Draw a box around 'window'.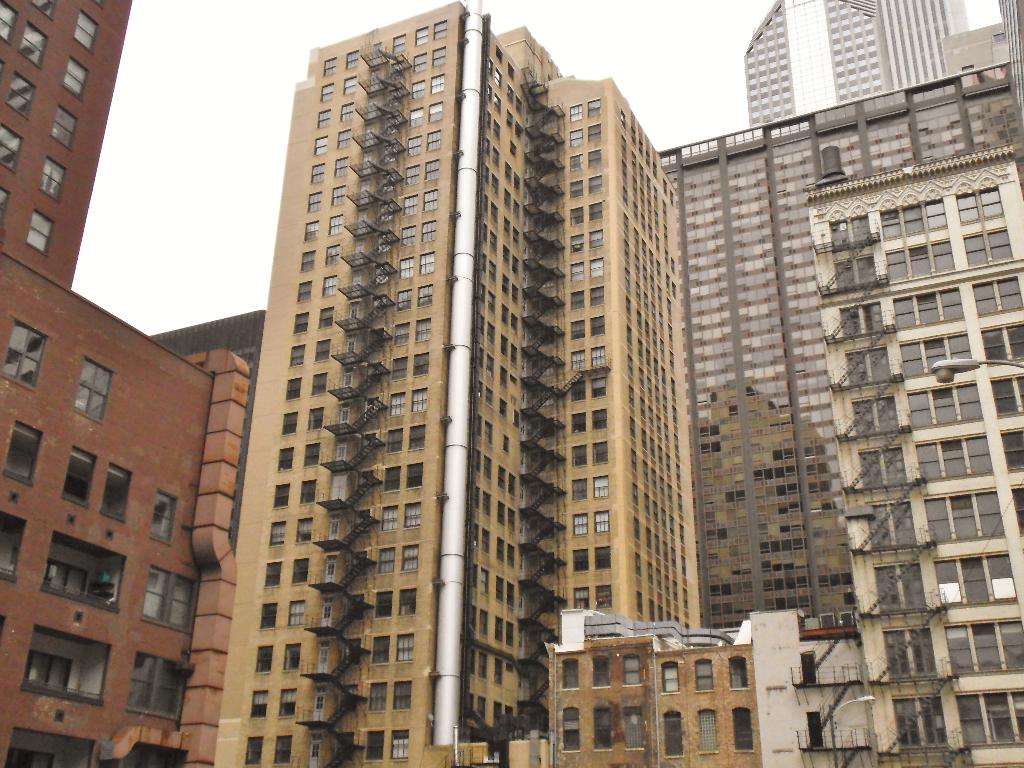
(315,307,336,327).
